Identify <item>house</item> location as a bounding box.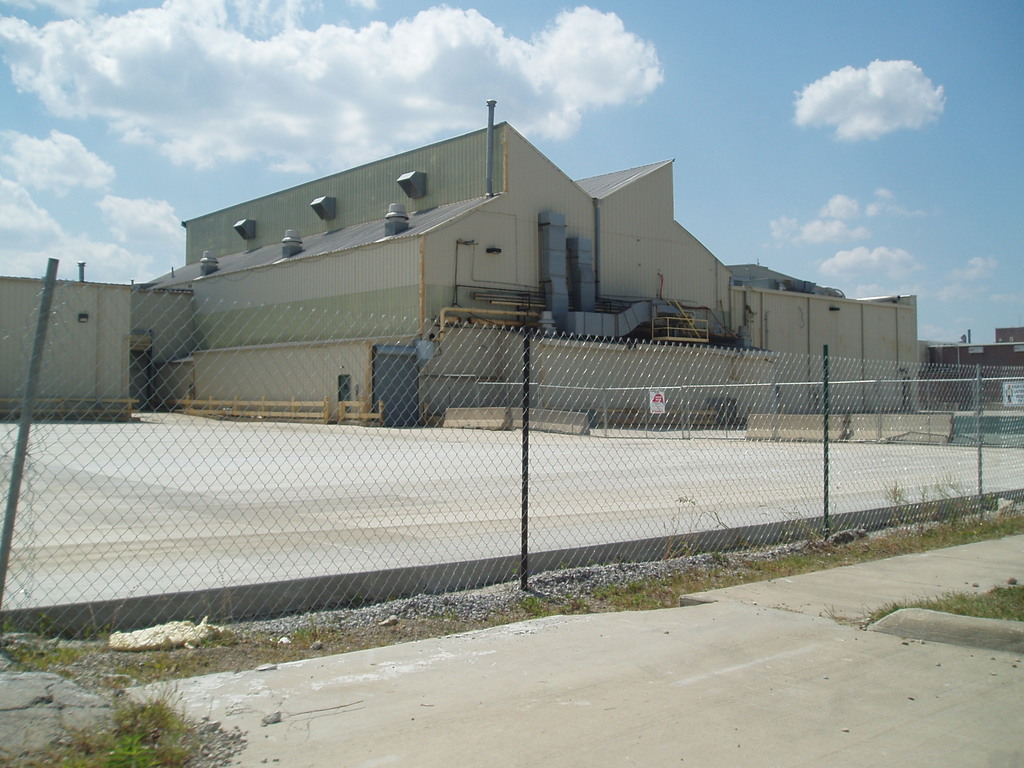
bbox(0, 259, 207, 420).
